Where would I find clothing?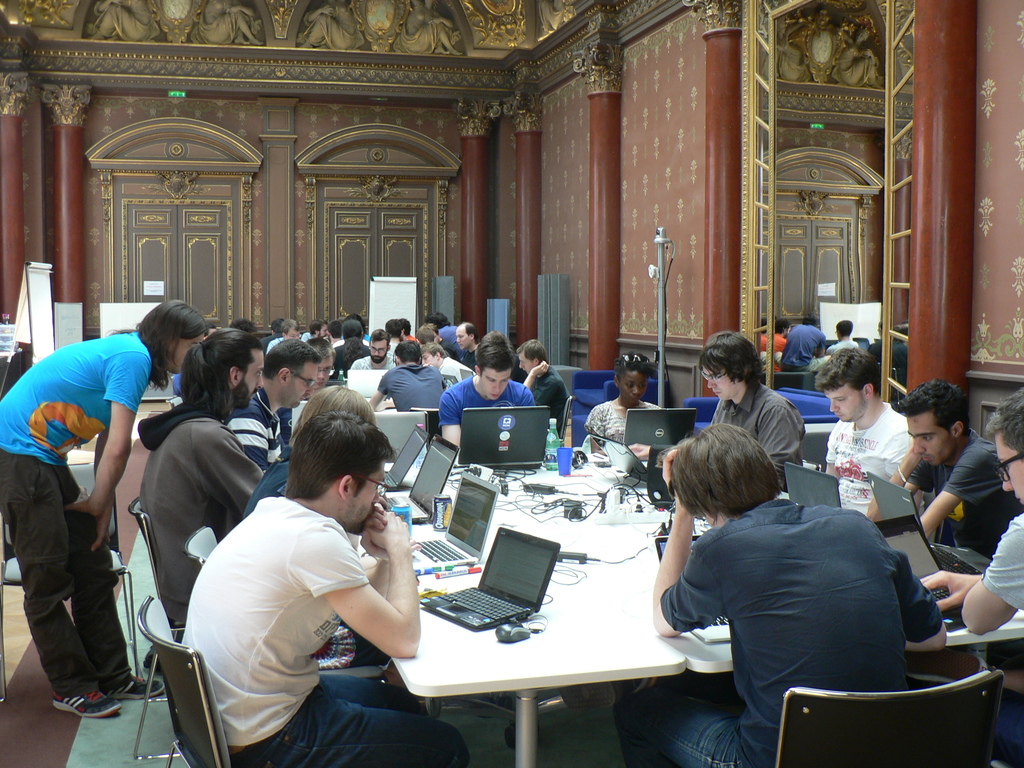
At locate(228, 390, 287, 465).
